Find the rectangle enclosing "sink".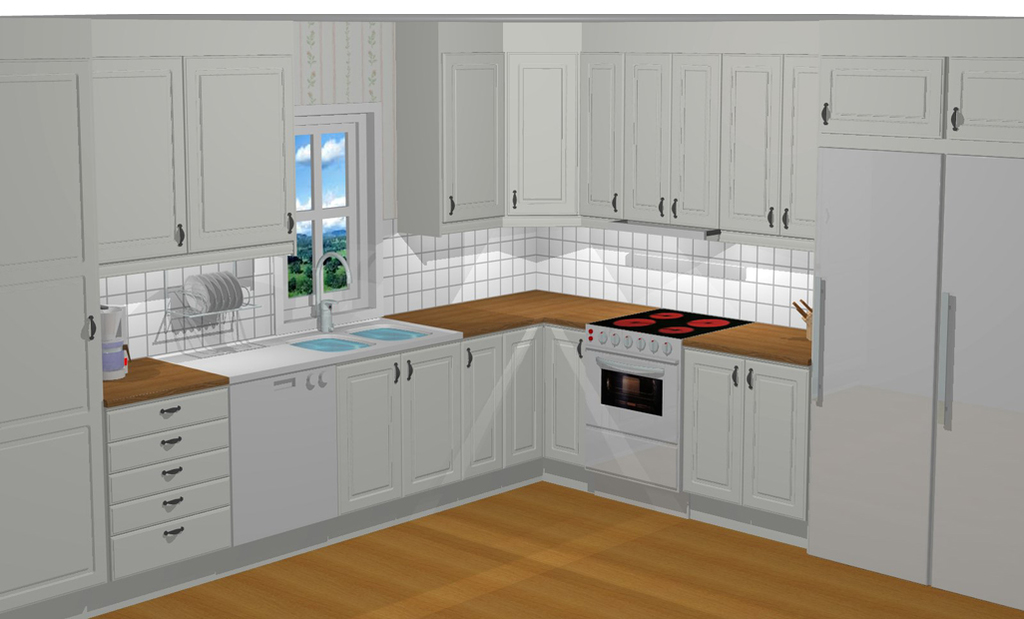
Rect(284, 250, 435, 356).
